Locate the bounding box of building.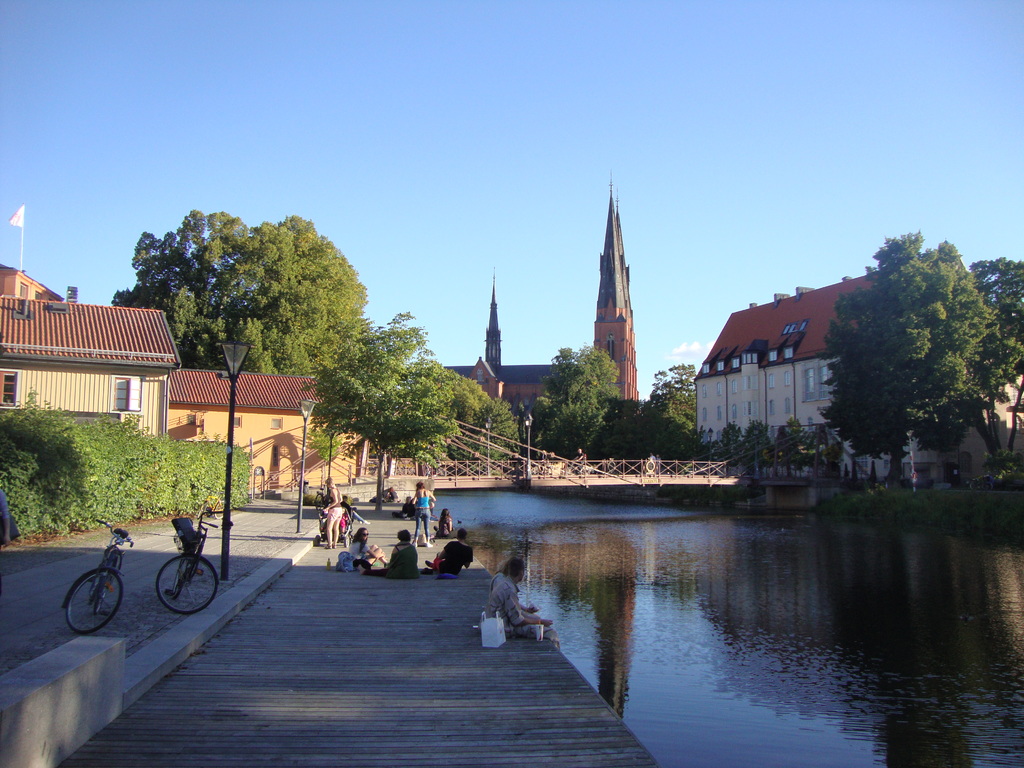
Bounding box: BBox(0, 200, 188, 441).
